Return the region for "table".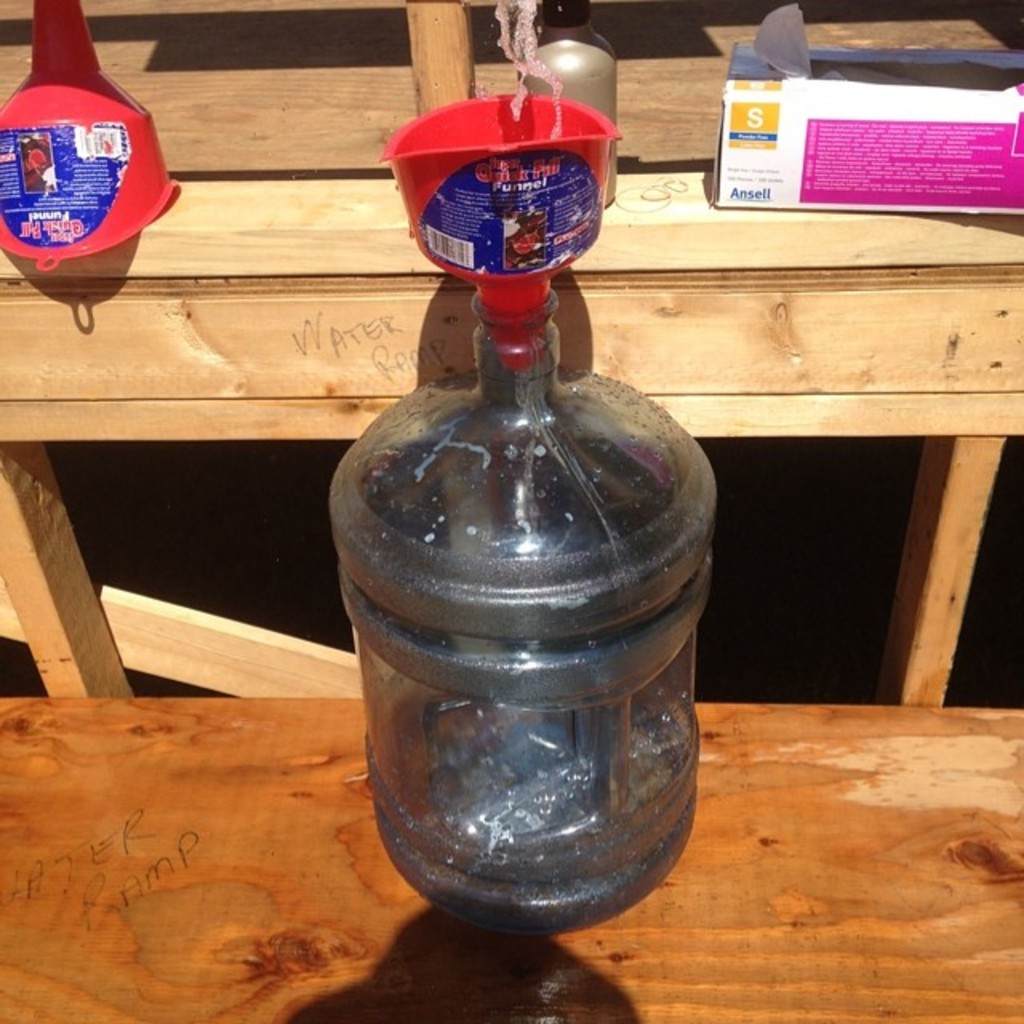
{"x1": 0, "y1": 0, "x2": 1022, "y2": 718}.
